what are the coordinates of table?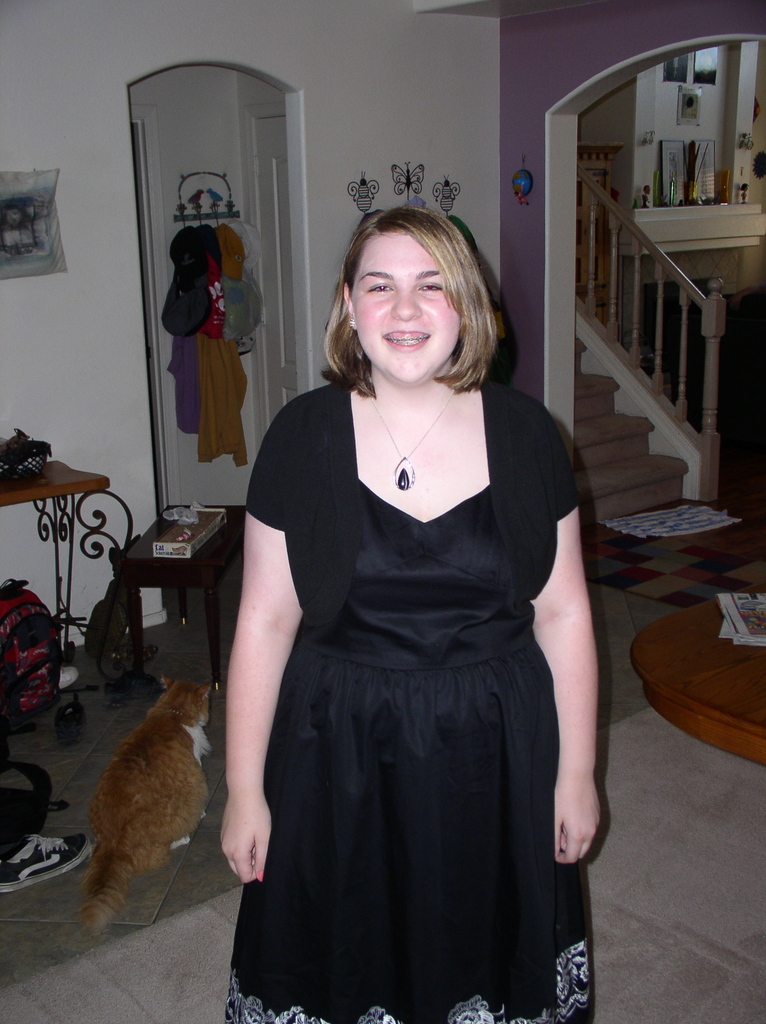
{"x1": 95, "y1": 490, "x2": 243, "y2": 753}.
